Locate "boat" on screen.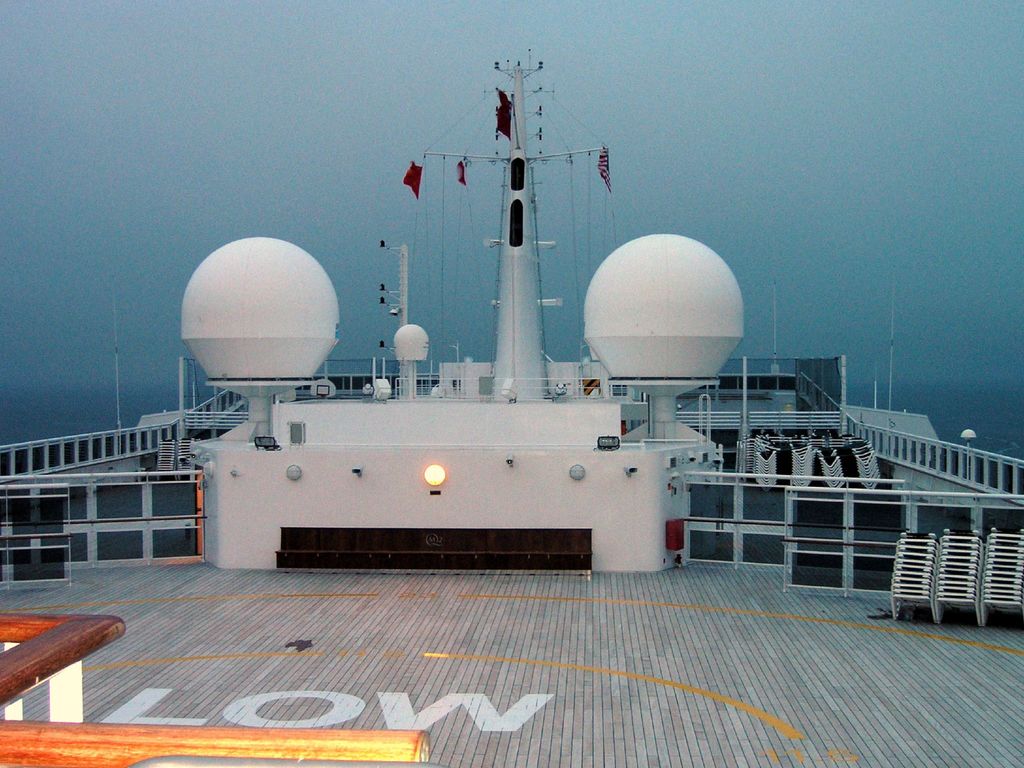
On screen at 0,41,1023,767.
